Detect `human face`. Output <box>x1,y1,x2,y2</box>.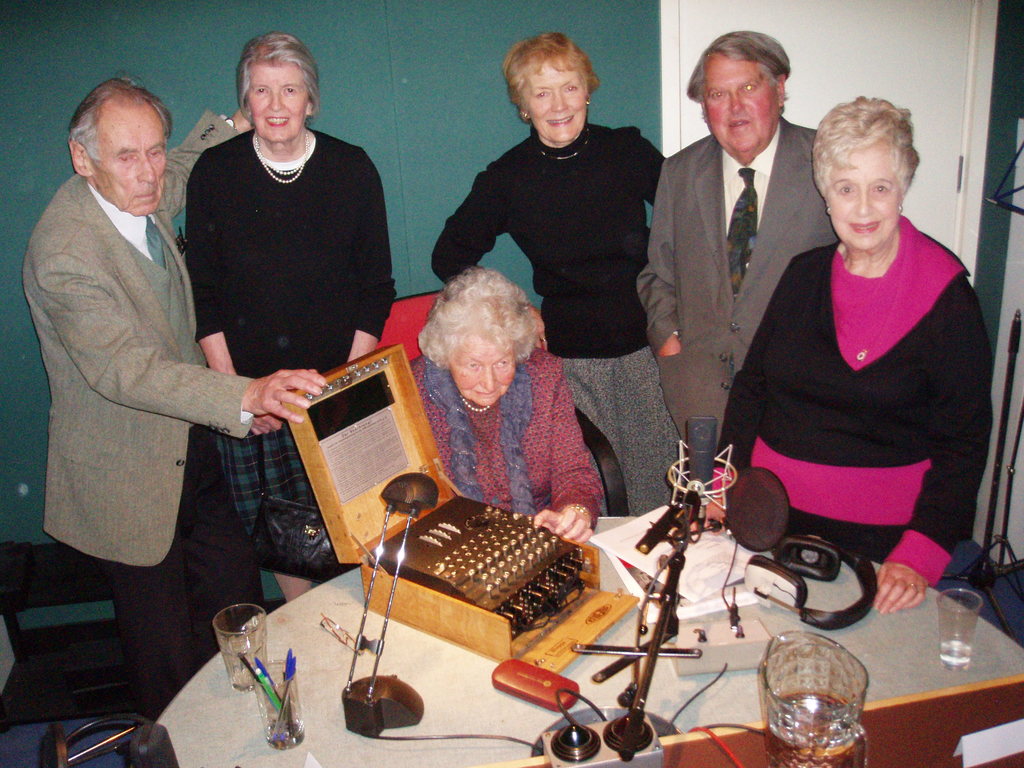
<box>703,51,778,152</box>.
